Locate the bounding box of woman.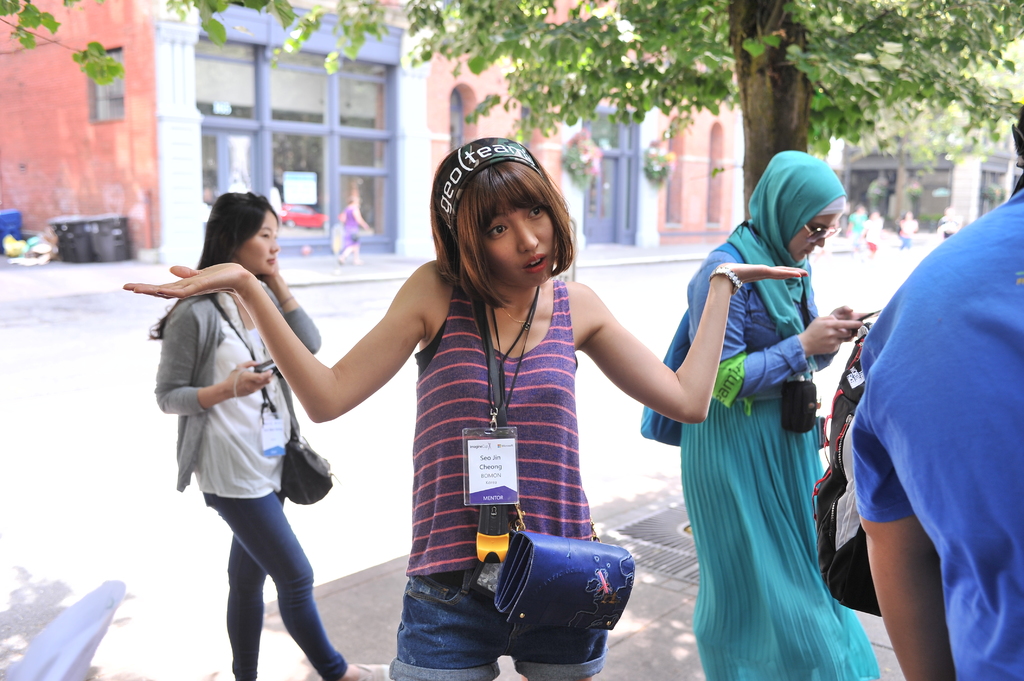
Bounding box: bbox=(640, 148, 882, 680).
